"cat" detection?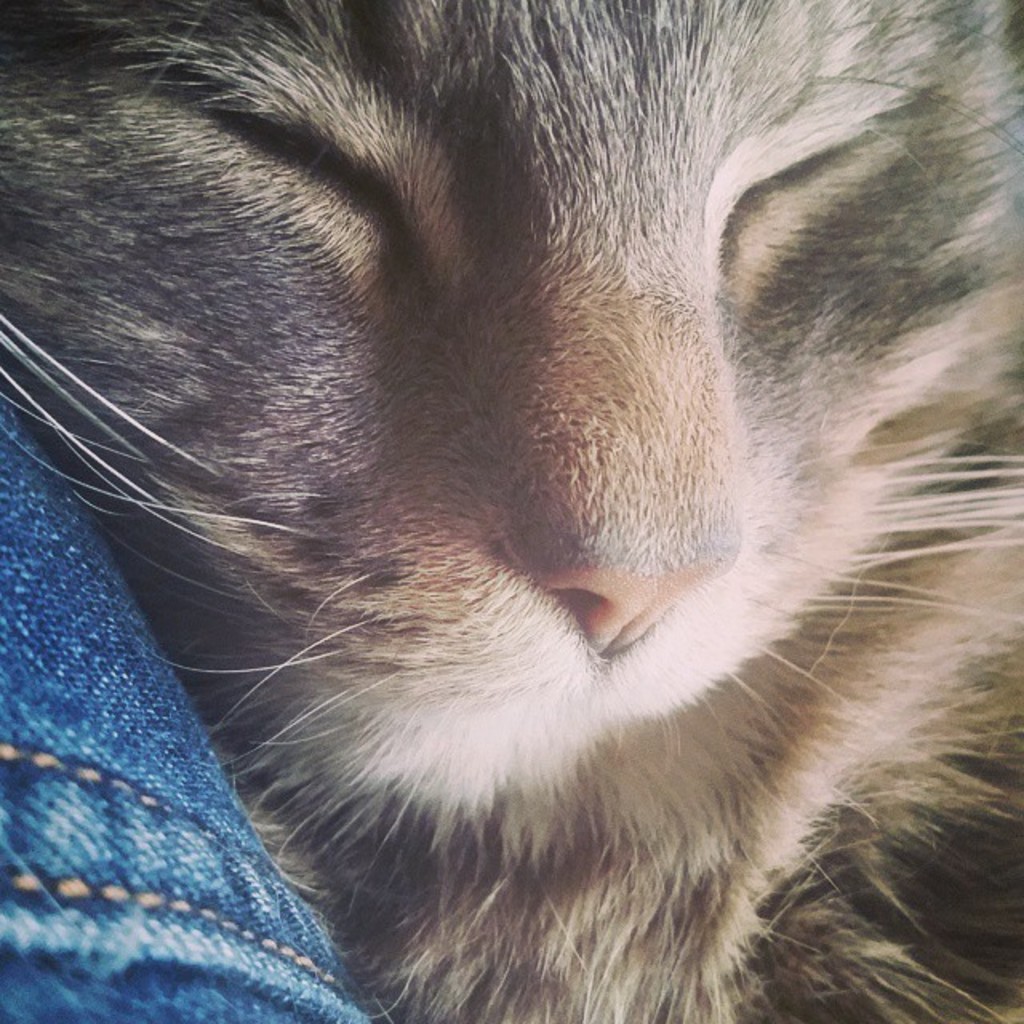
l=0, t=0, r=1022, b=1021
